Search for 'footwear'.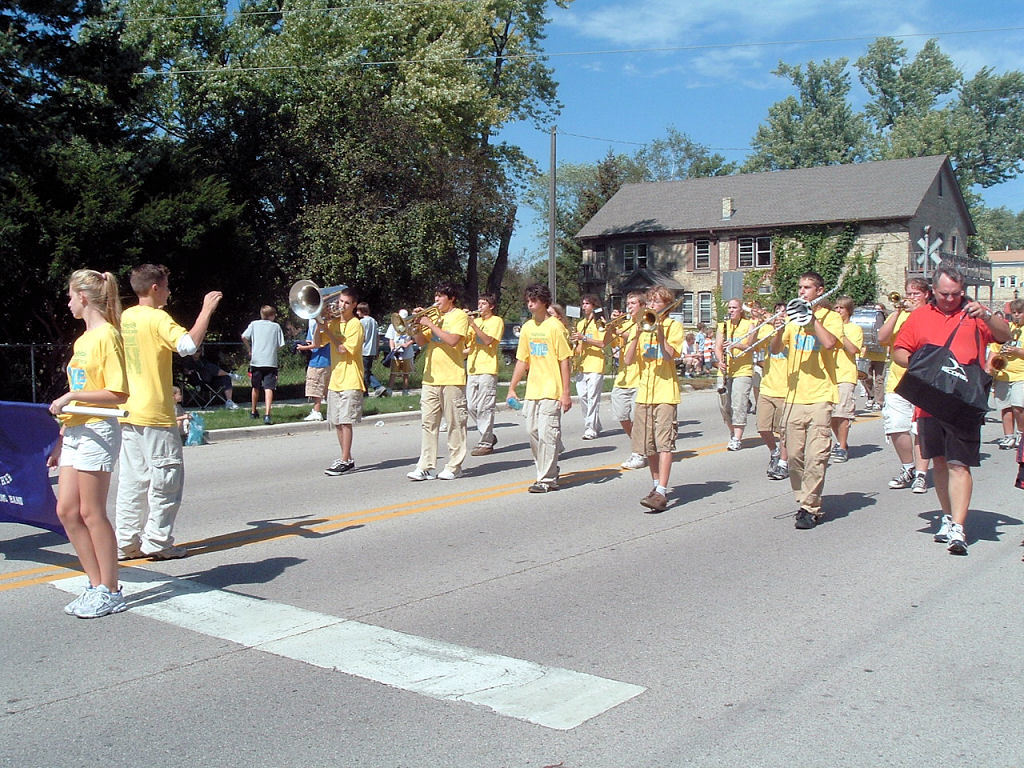
Found at 931:511:951:545.
